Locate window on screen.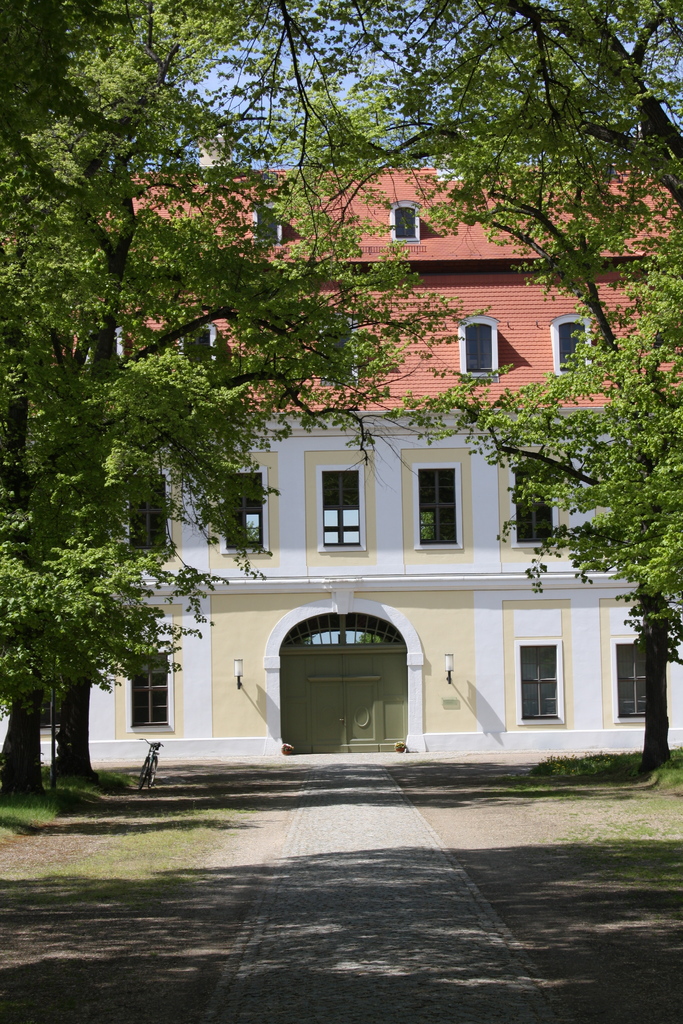
On screen at x1=325, y1=468, x2=365, y2=548.
